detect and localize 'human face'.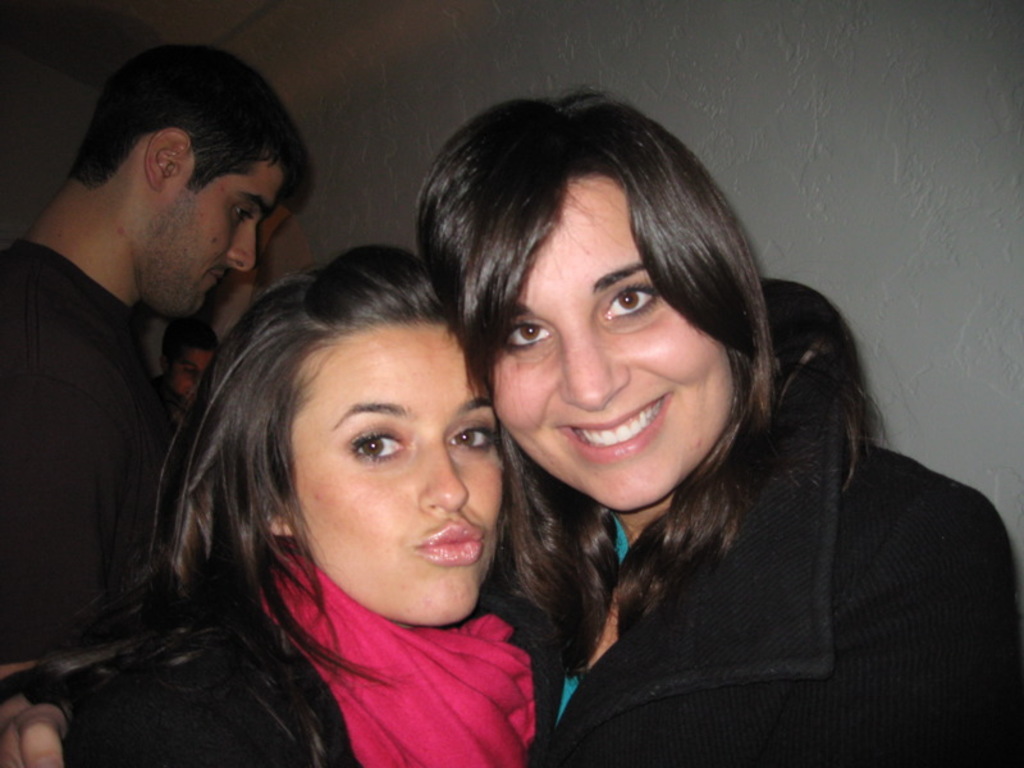
Localized at <region>174, 348, 212, 403</region>.
